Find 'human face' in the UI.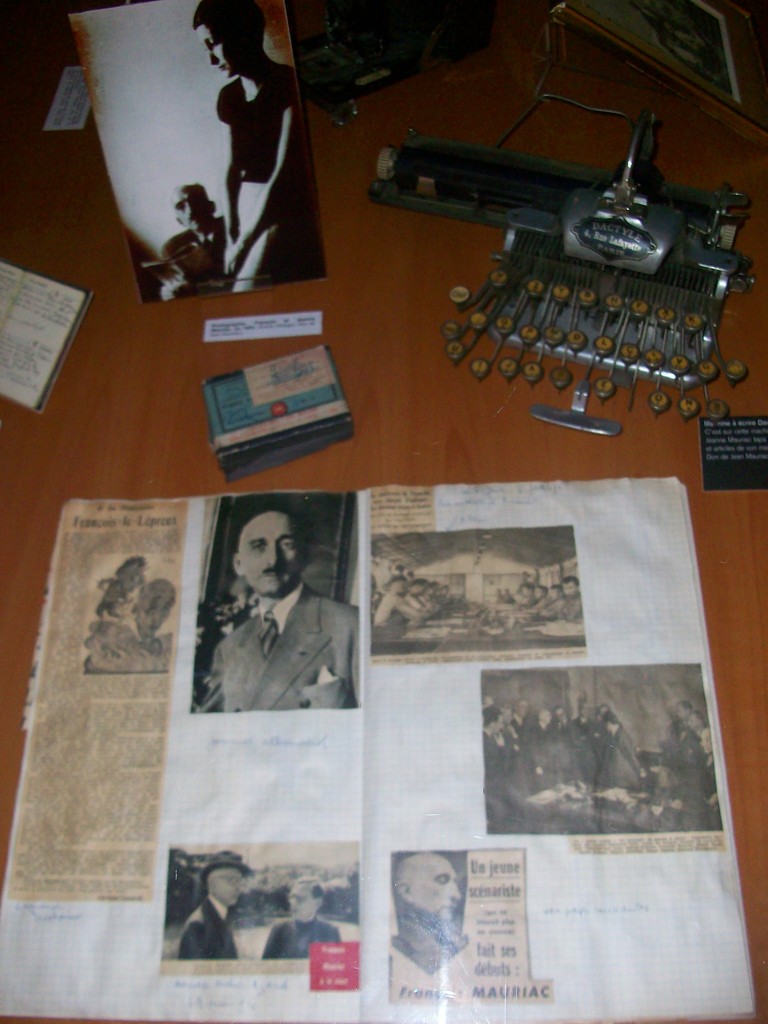
UI element at 415 861 464 917.
